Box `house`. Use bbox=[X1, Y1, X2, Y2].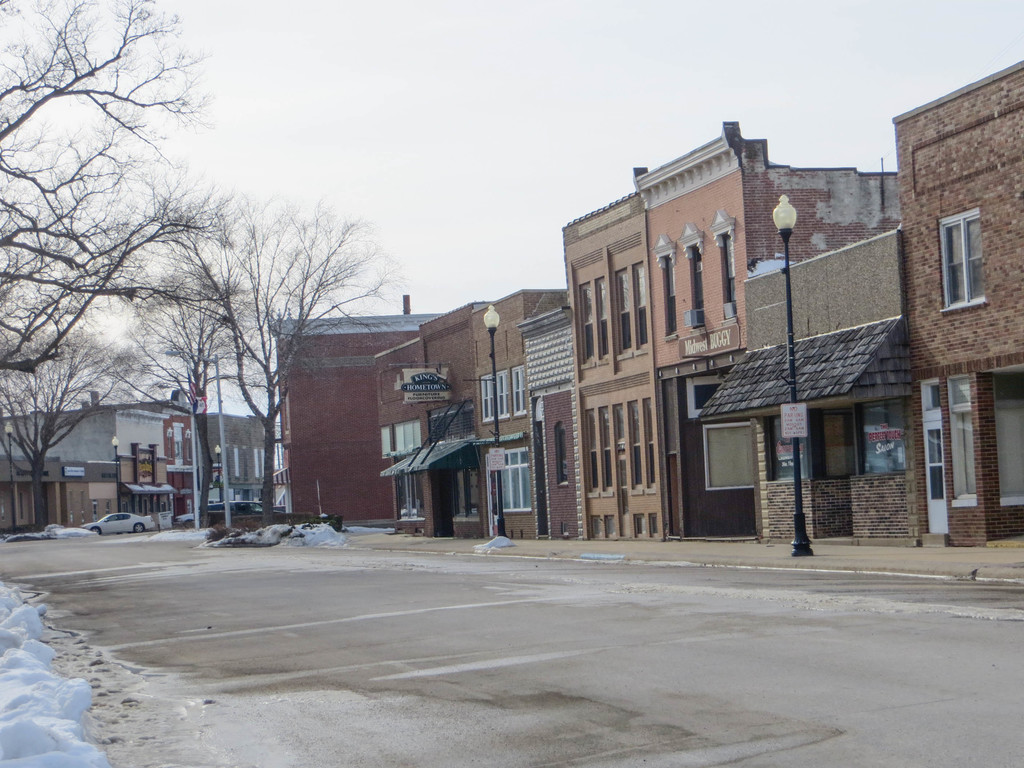
bbox=[192, 406, 273, 525].
